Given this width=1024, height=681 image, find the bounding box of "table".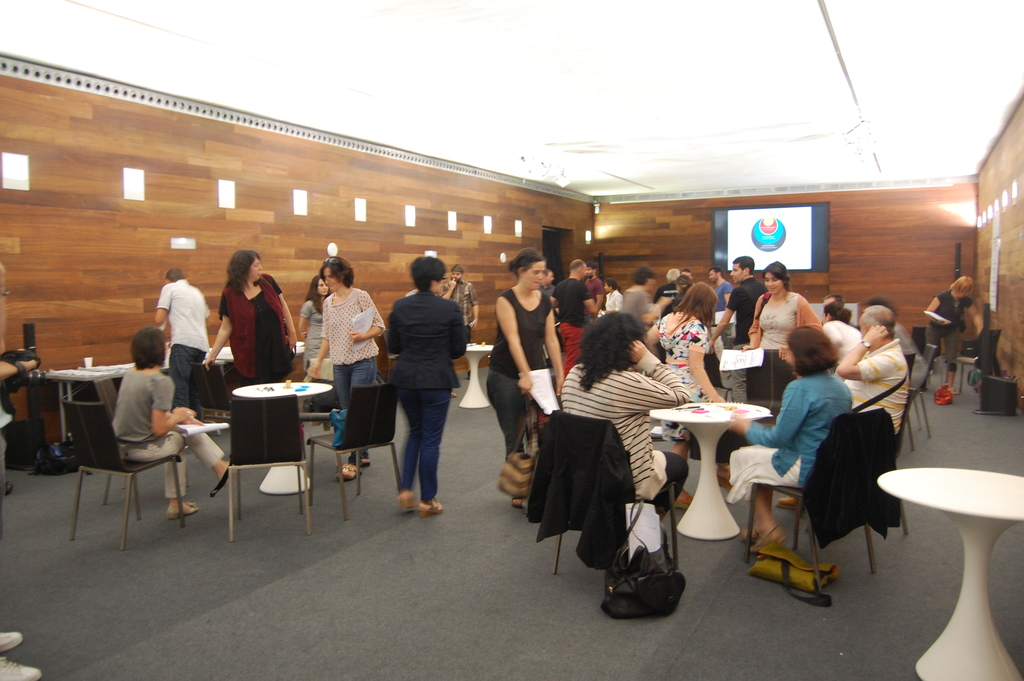
box(461, 341, 495, 411).
